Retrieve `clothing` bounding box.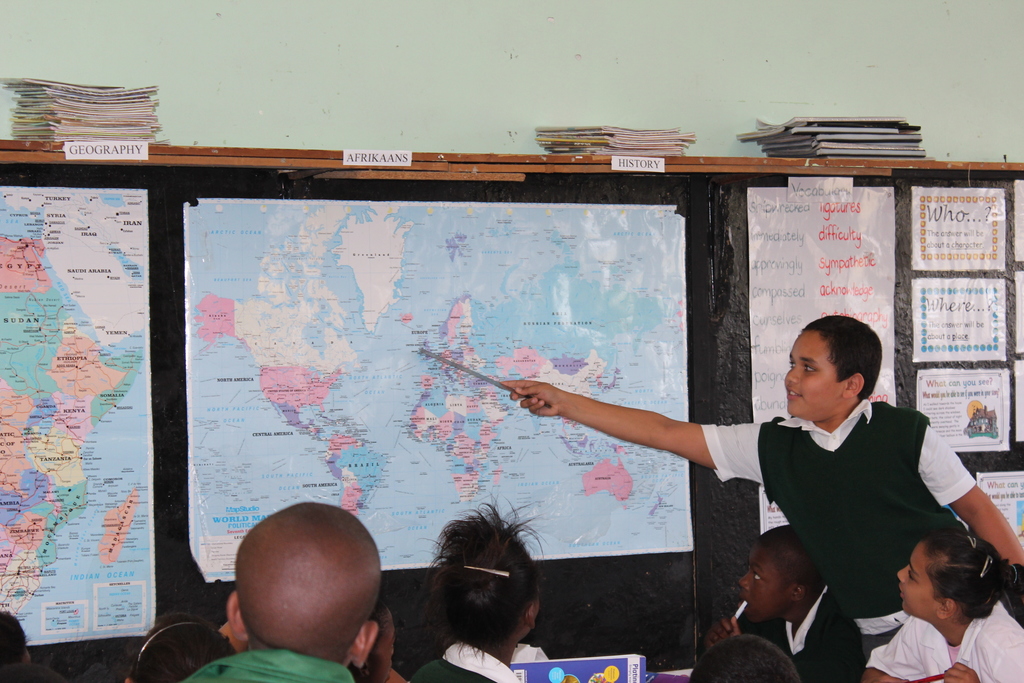
Bounding box: BBox(745, 588, 863, 682).
